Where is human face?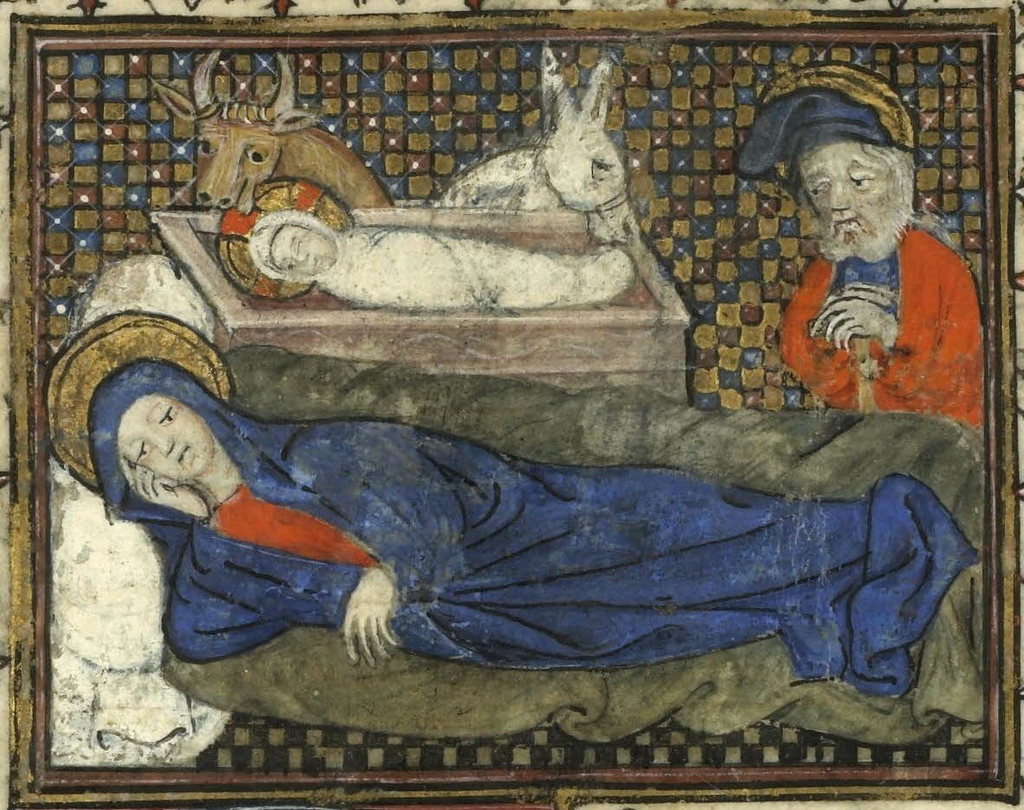
locate(119, 394, 218, 484).
